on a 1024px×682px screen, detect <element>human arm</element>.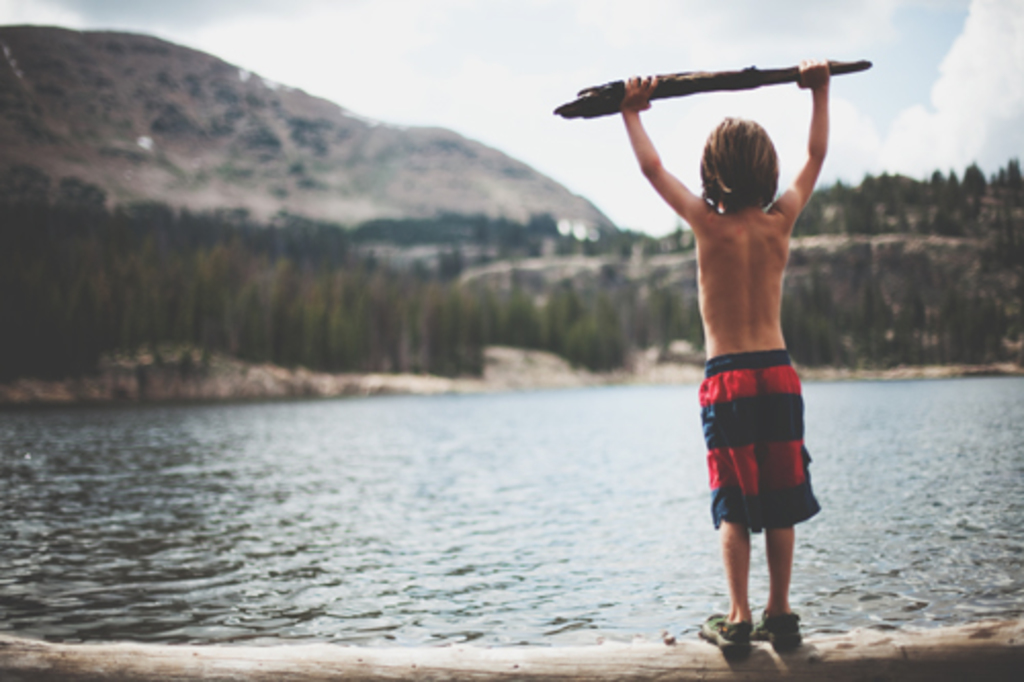
l=606, t=70, r=739, b=264.
